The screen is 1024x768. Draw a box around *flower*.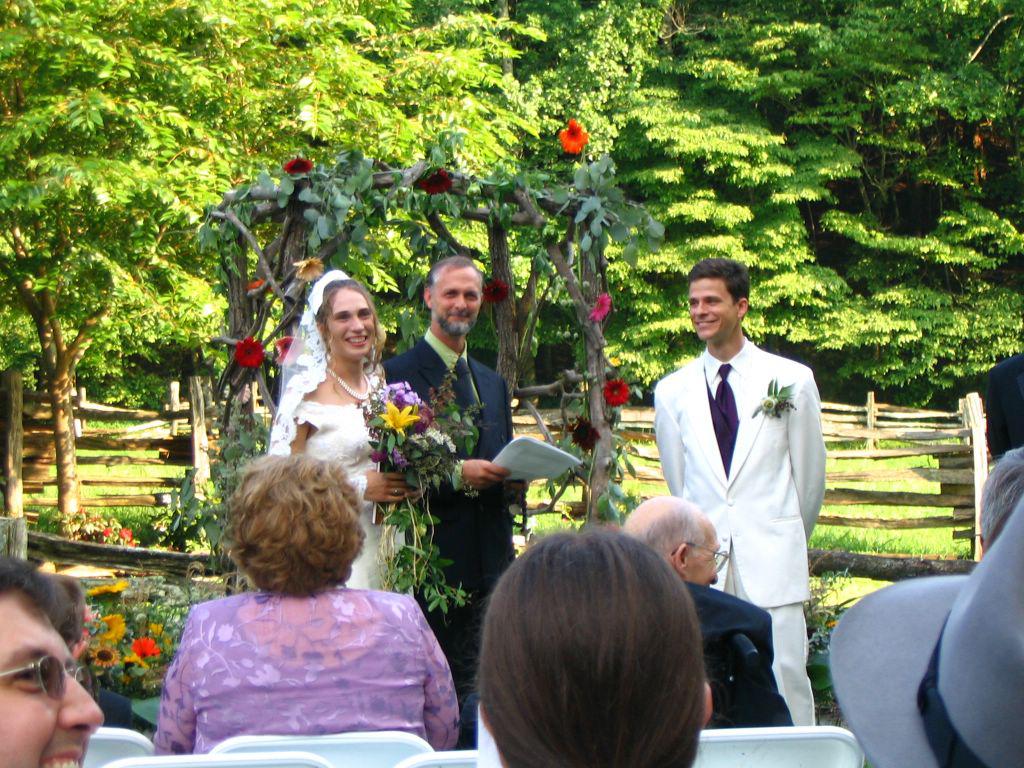
(left=283, top=249, right=322, bottom=287).
